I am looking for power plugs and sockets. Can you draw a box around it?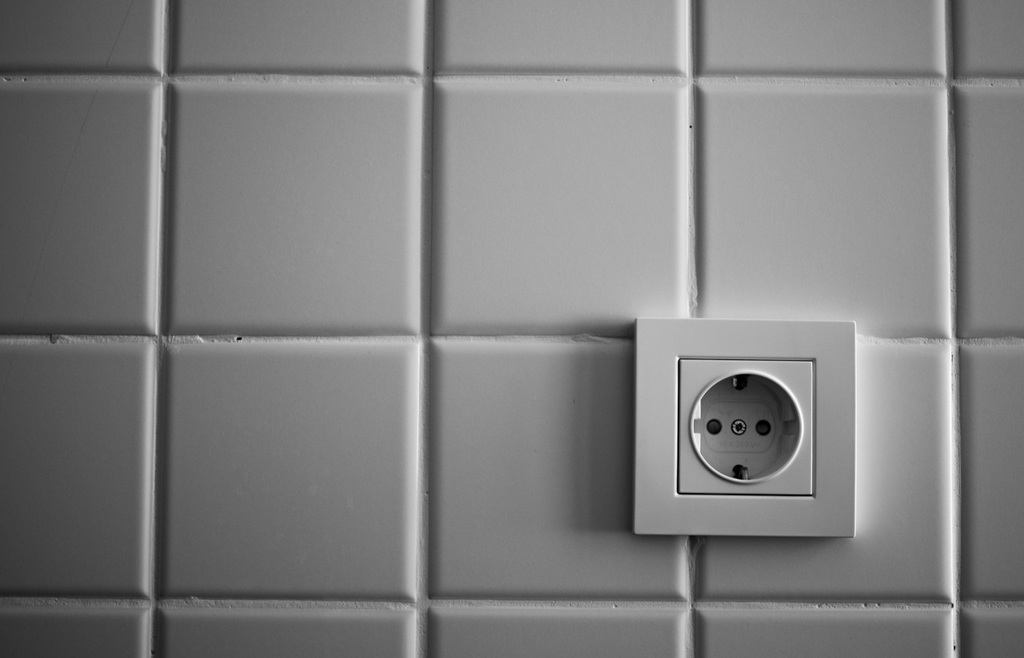
Sure, the bounding box is [left=633, top=320, right=858, bottom=539].
